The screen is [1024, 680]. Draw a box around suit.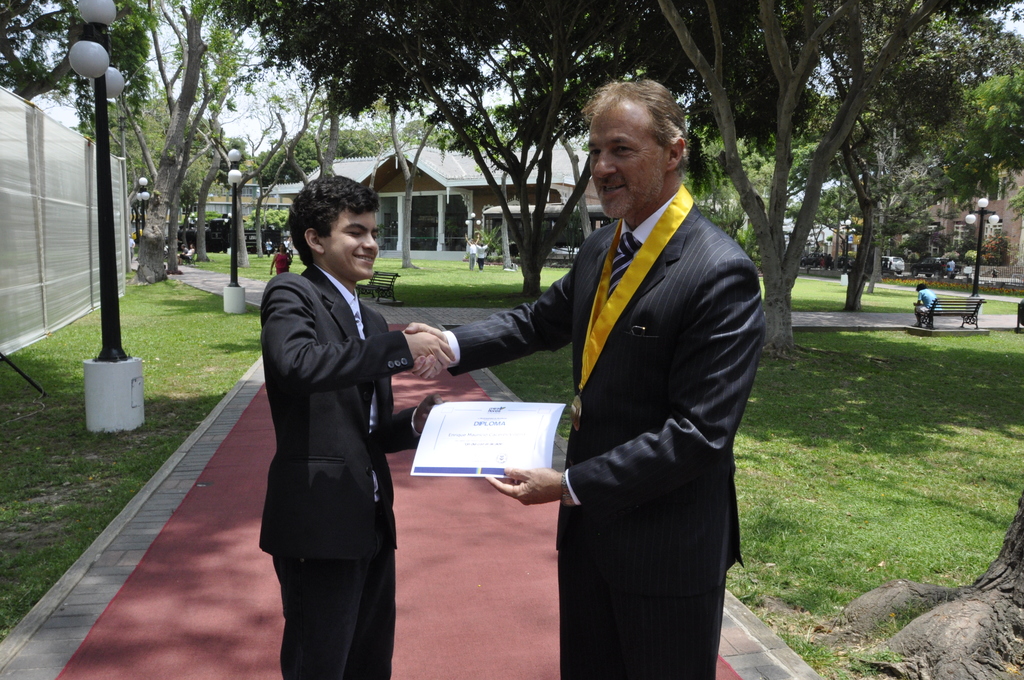
bbox(441, 181, 768, 679).
